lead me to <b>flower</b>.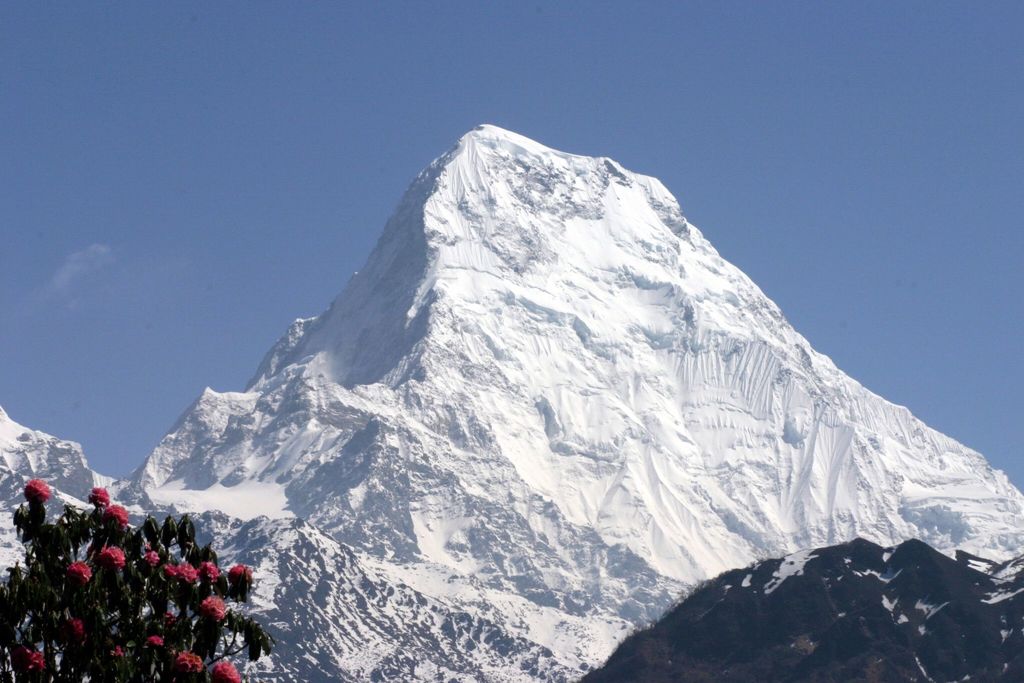
Lead to region(211, 662, 240, 682).
